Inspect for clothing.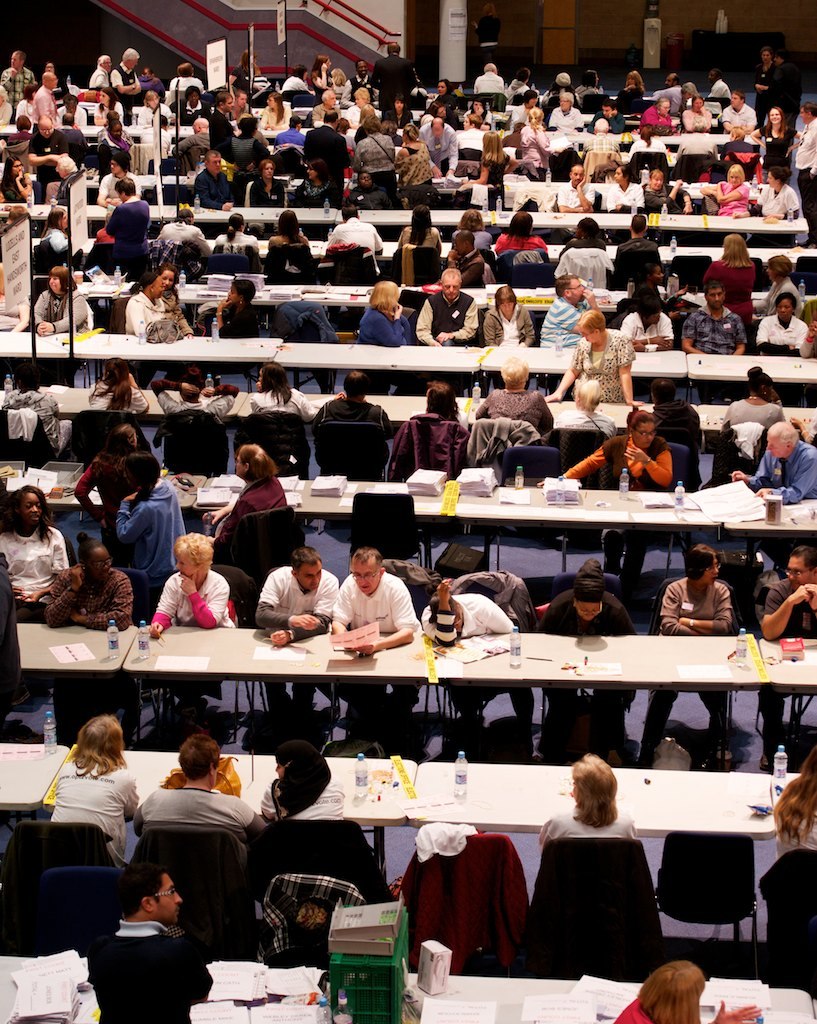
Inspection: locate(755, 180, 791, 219).
